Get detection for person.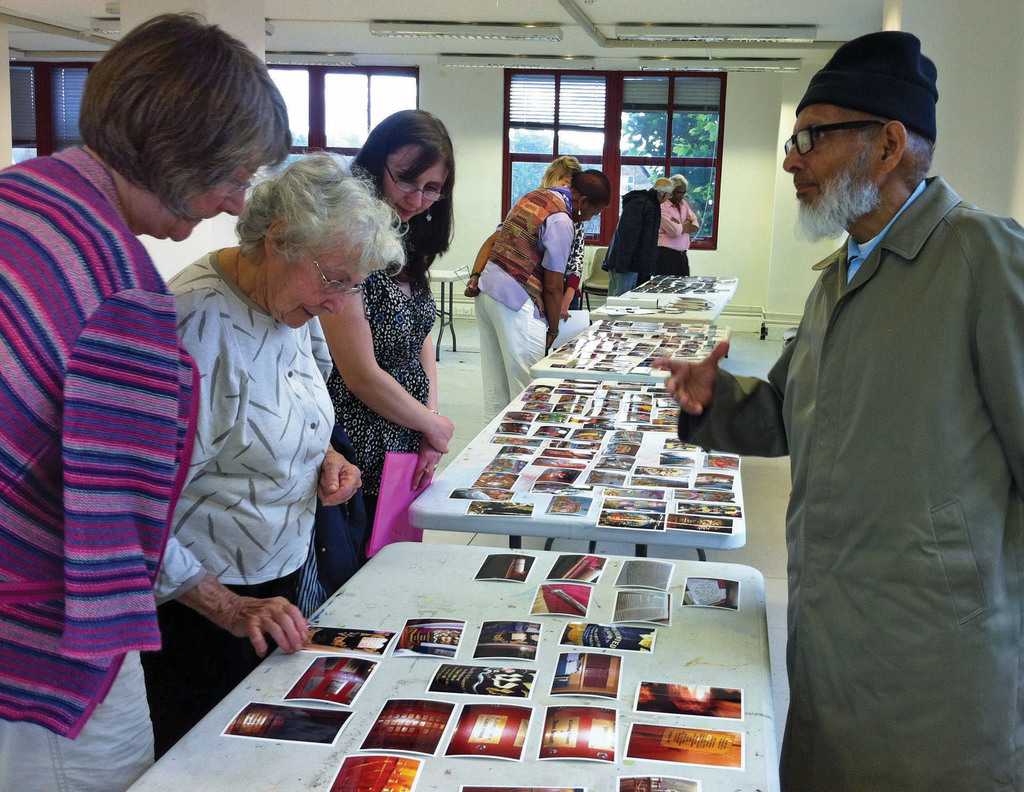
Detection: Rect(465, 165, 611, 429).
